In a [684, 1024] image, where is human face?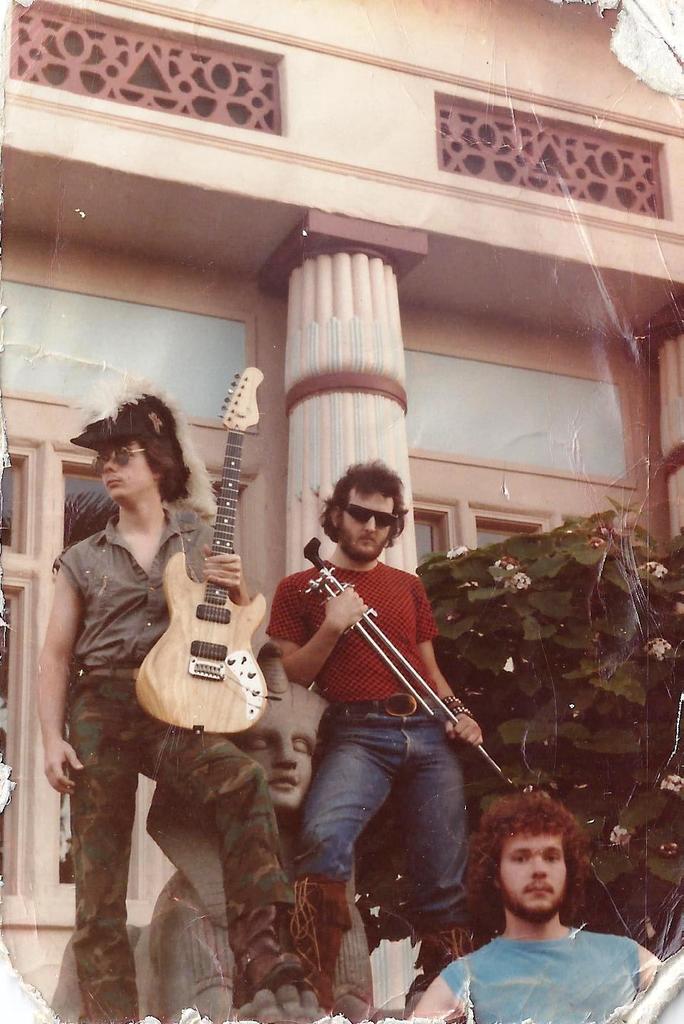
bbox(490, 833, 567, 917).
